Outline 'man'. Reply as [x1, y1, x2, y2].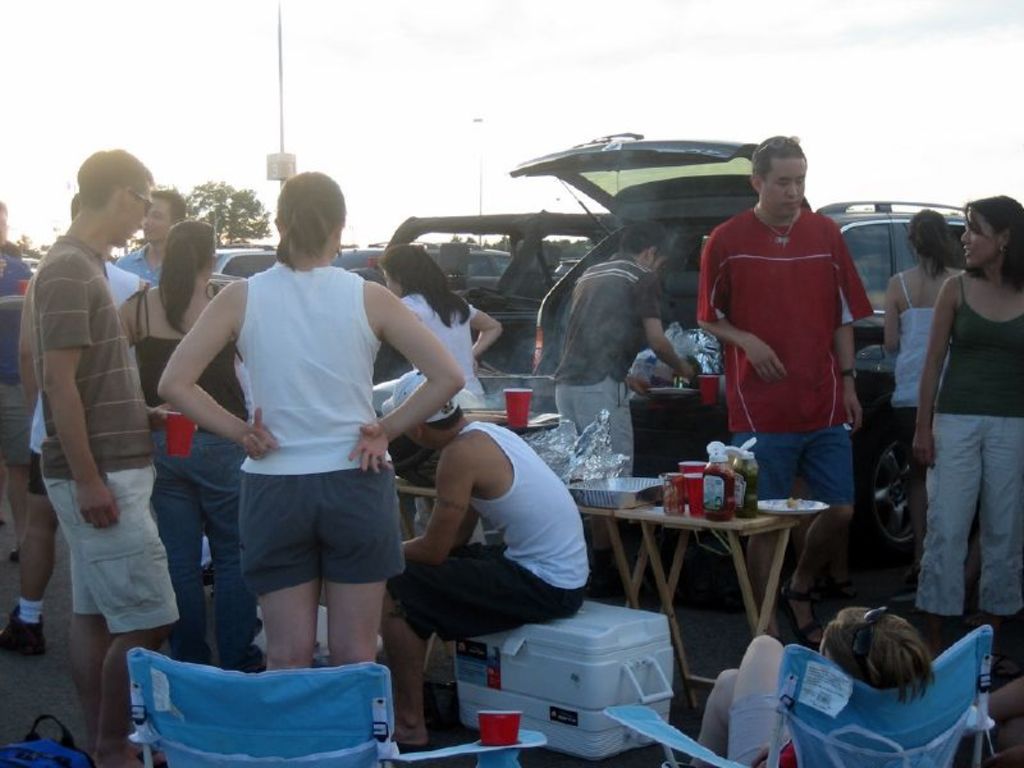
[17, 140, 168, 694].
